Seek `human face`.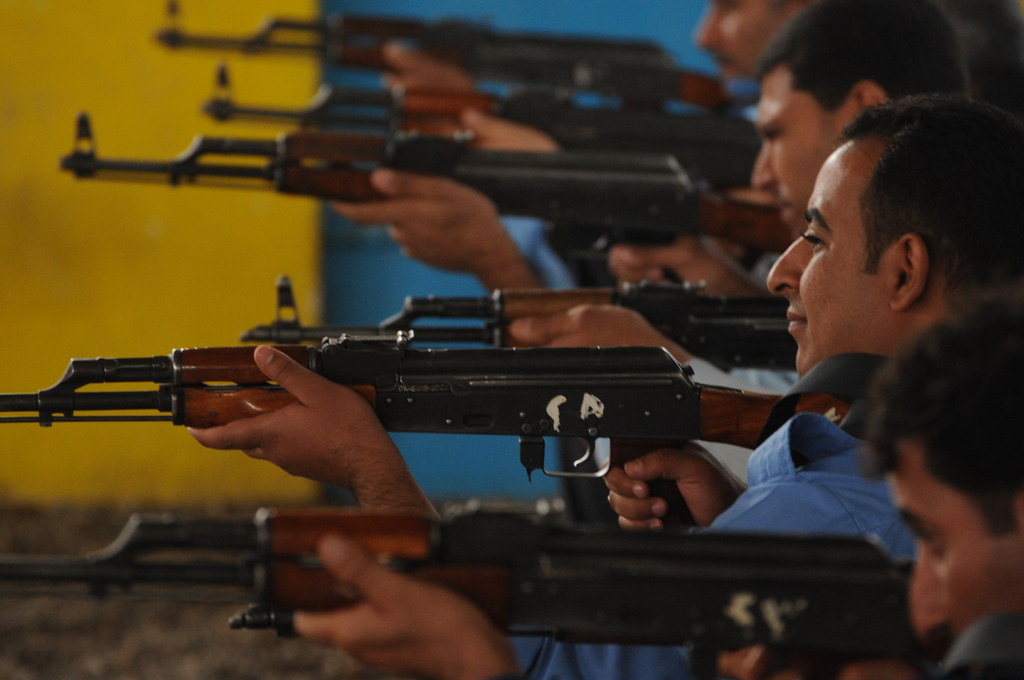
[751, 67, 845, 239].
